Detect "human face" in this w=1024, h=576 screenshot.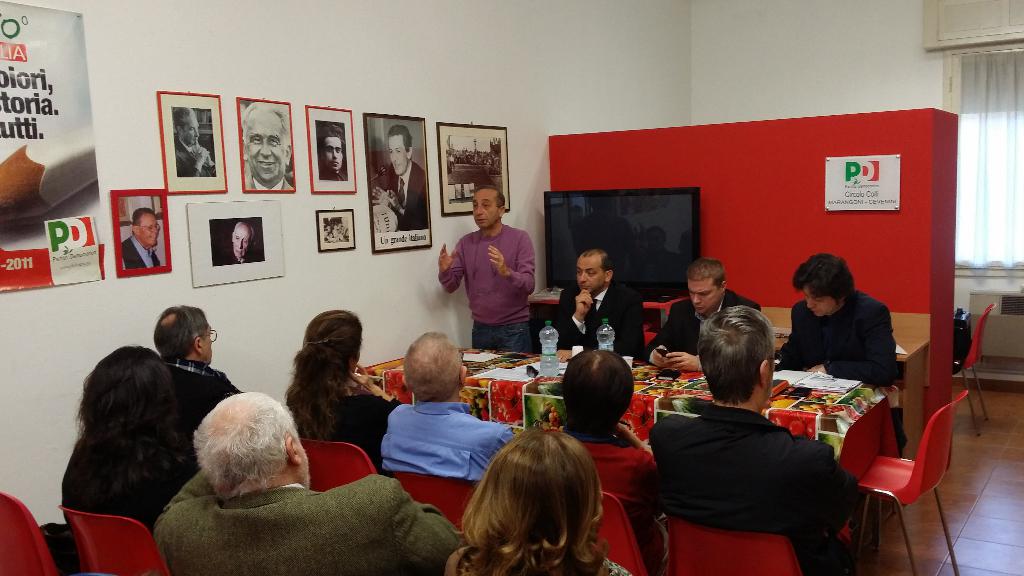
Detection: l=388, t=138, r=408, b=179.
